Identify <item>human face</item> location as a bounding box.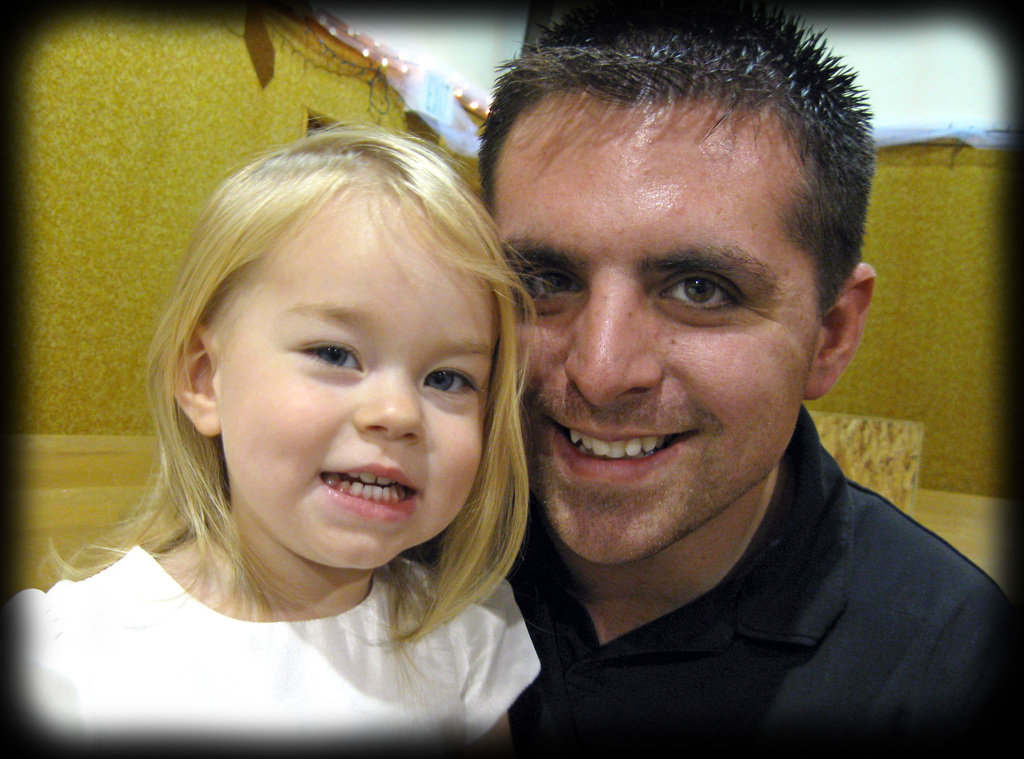
bbox=(492, 86, 818, 564).
